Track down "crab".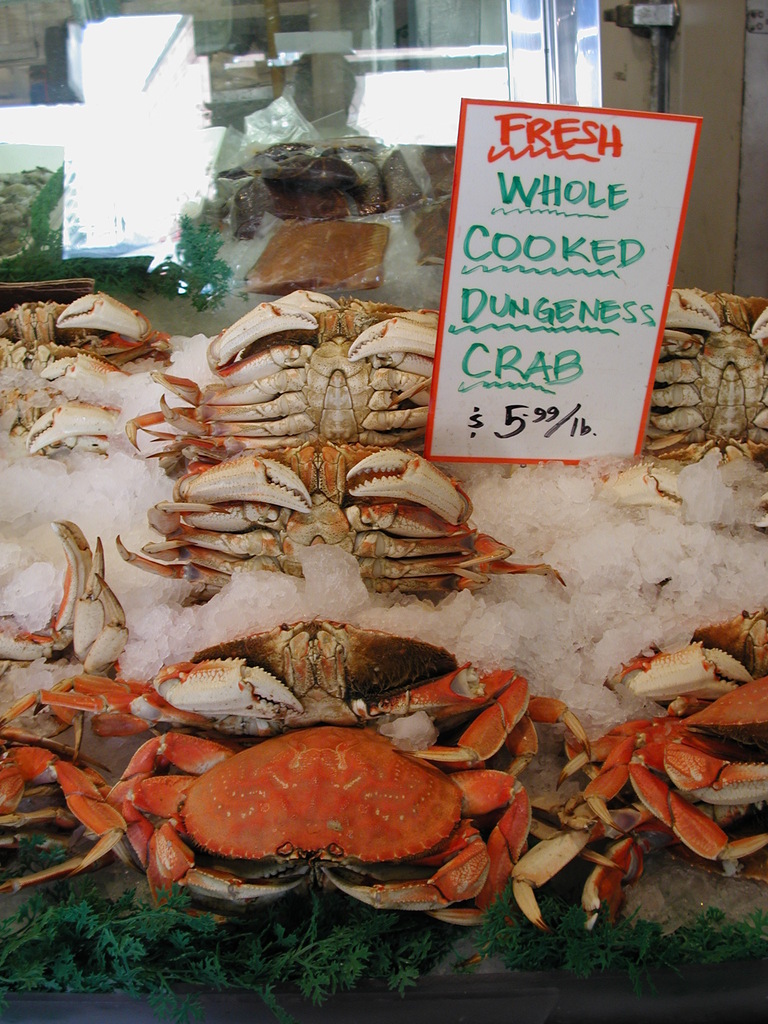
Tracked to [649,285,767,457].
